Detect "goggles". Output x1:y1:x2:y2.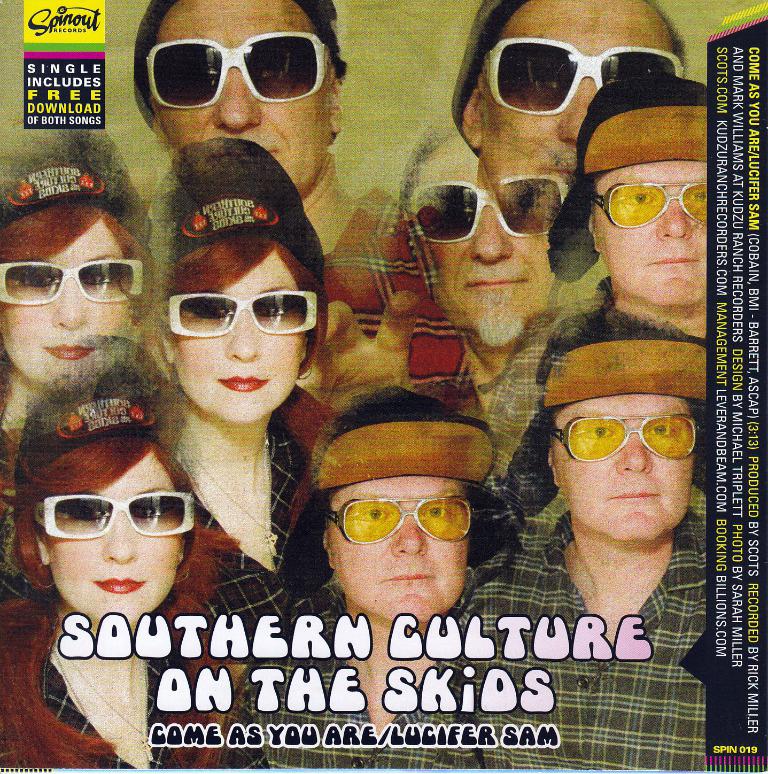
328:497:476:546.
